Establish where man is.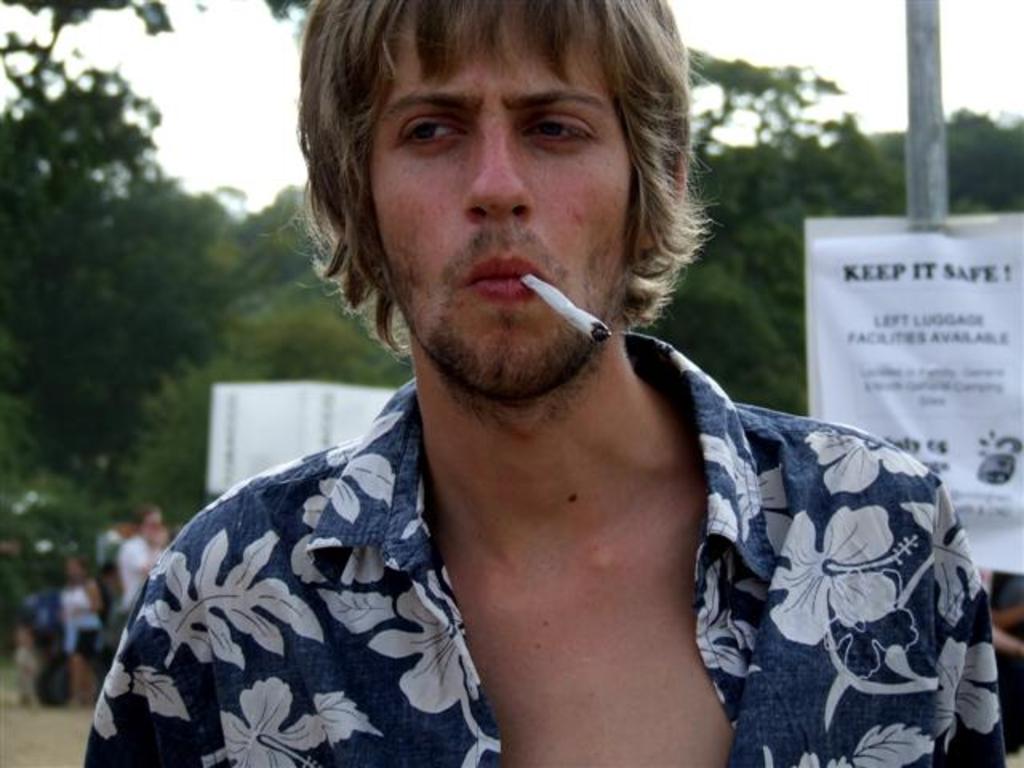
Established at BBox(77, 0, 1006, 766).
